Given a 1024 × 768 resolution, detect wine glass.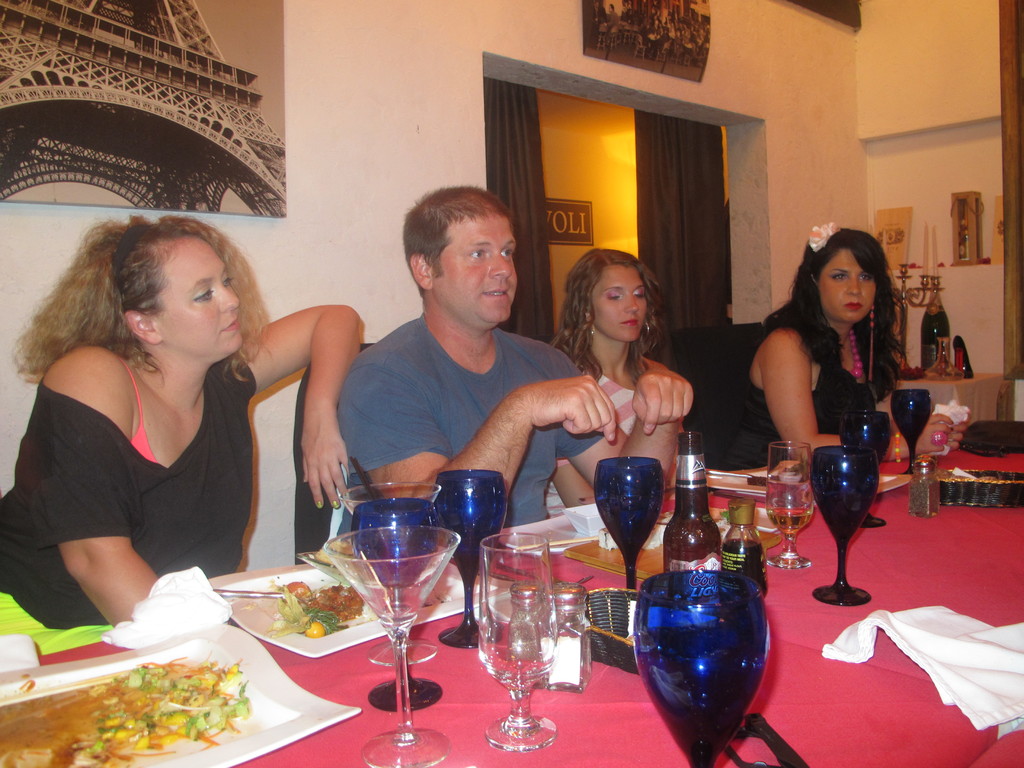
select_region(762, 476, 820, 570).
